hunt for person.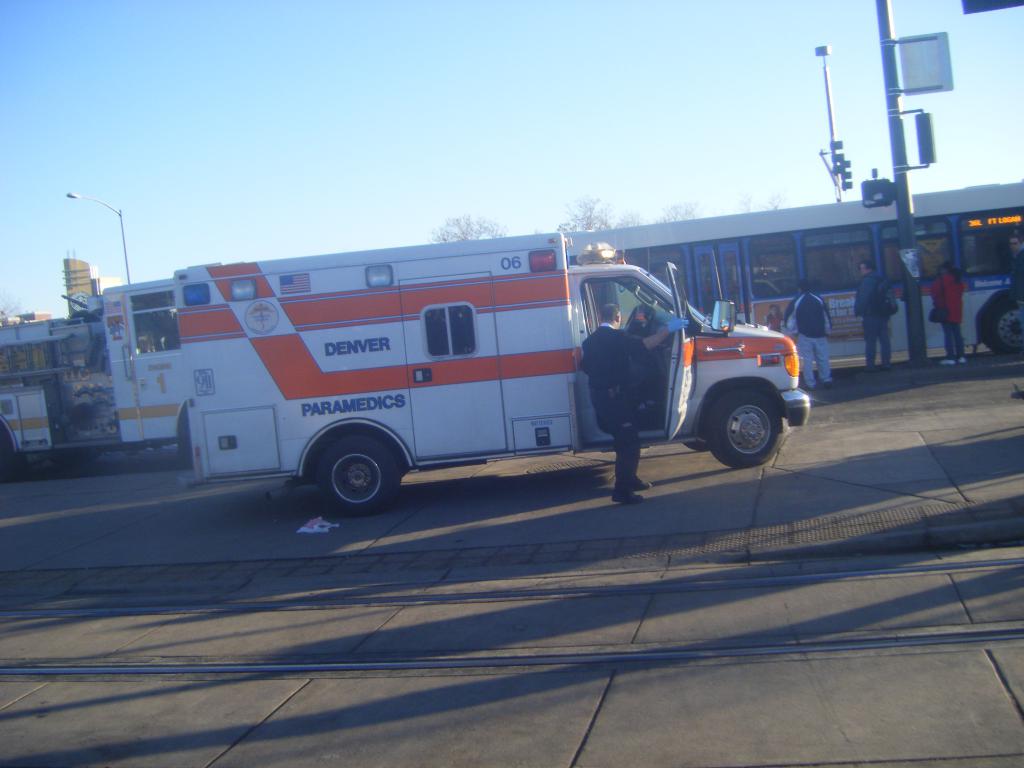
Hunted down at [x1=922, y1=259, x2=982, y2=367].
